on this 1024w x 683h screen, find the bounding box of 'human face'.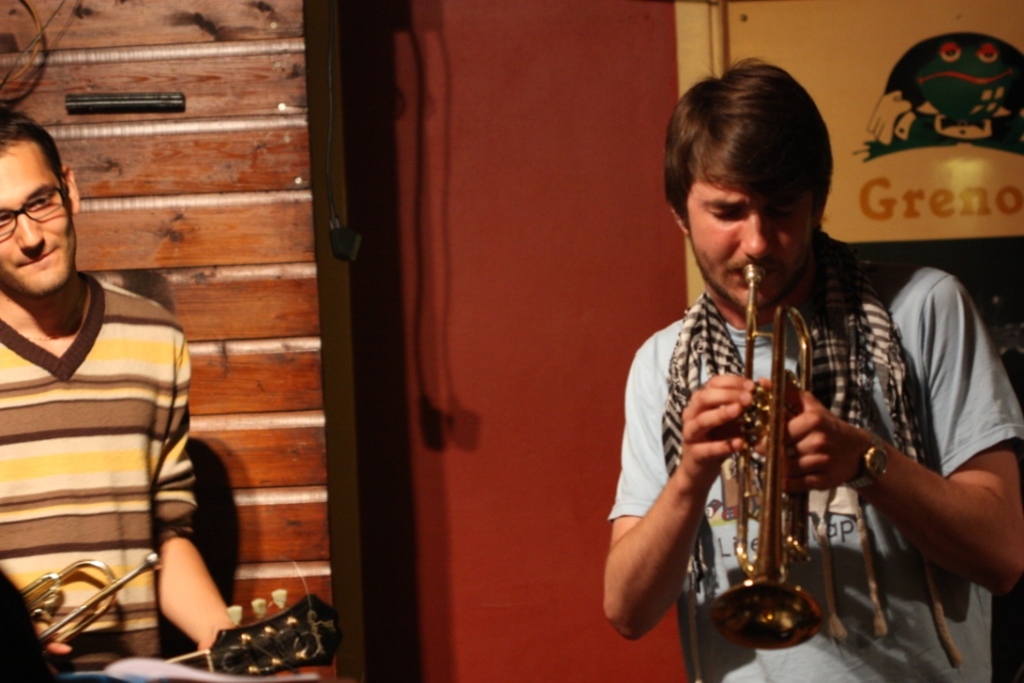
Bounding box: locate(676, 176, 811, 312).
